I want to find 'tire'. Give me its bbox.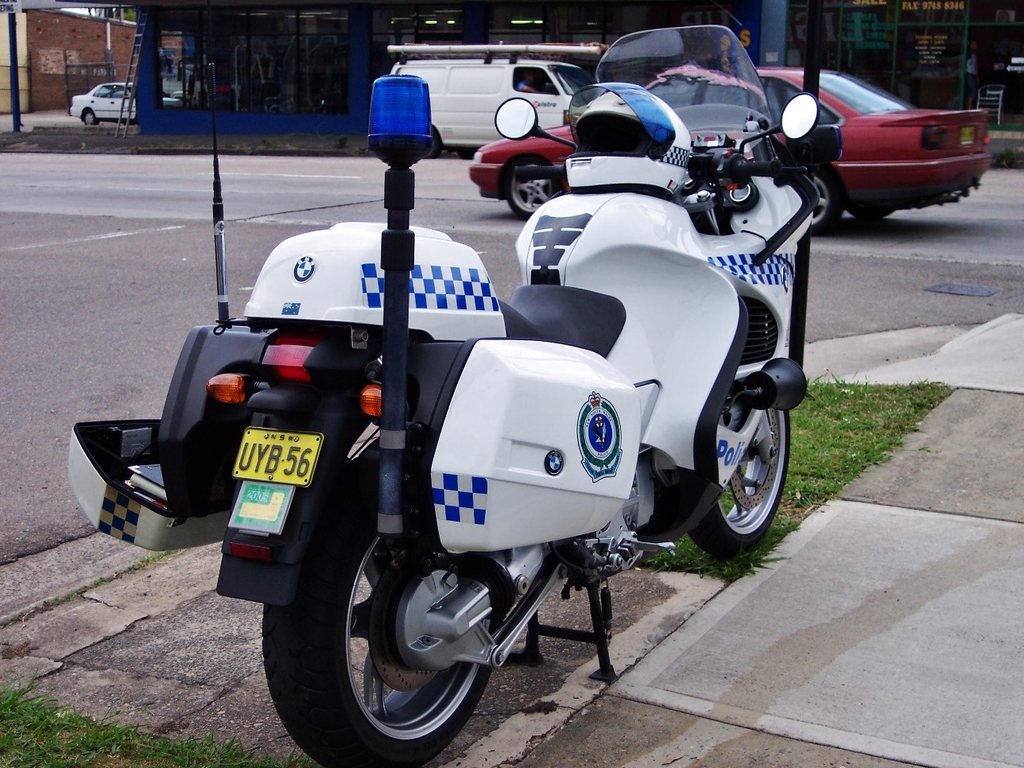
box=[847, 208, 892, 219].
